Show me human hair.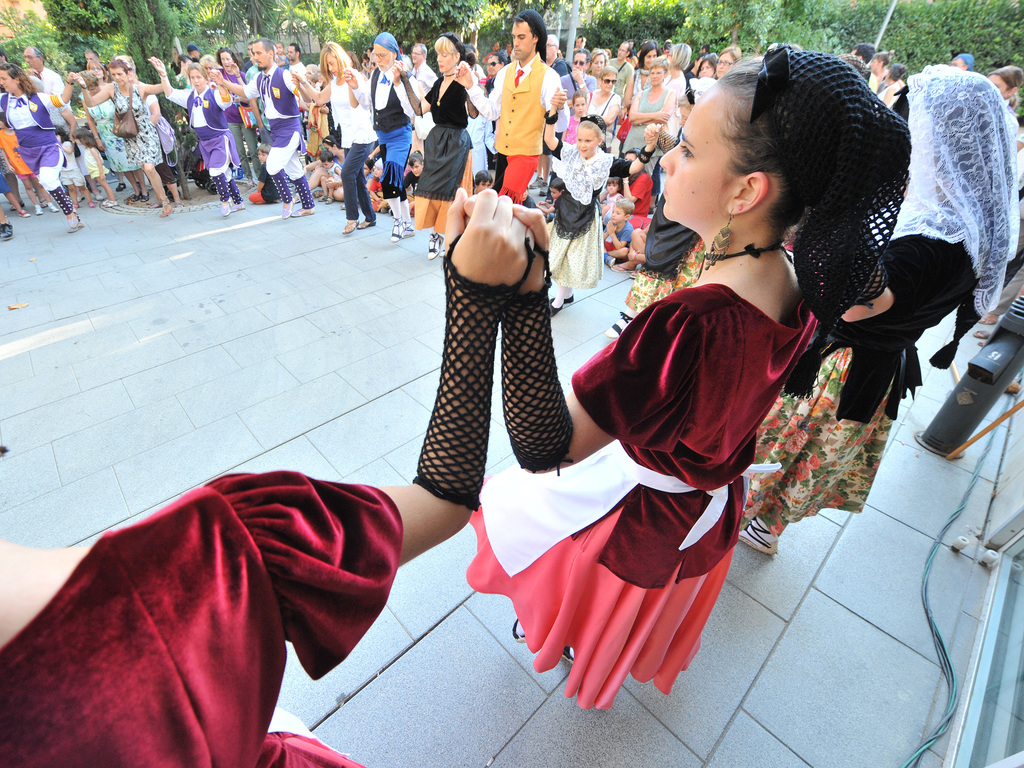
human hair is here: locate(890, 86, 910, 125).
